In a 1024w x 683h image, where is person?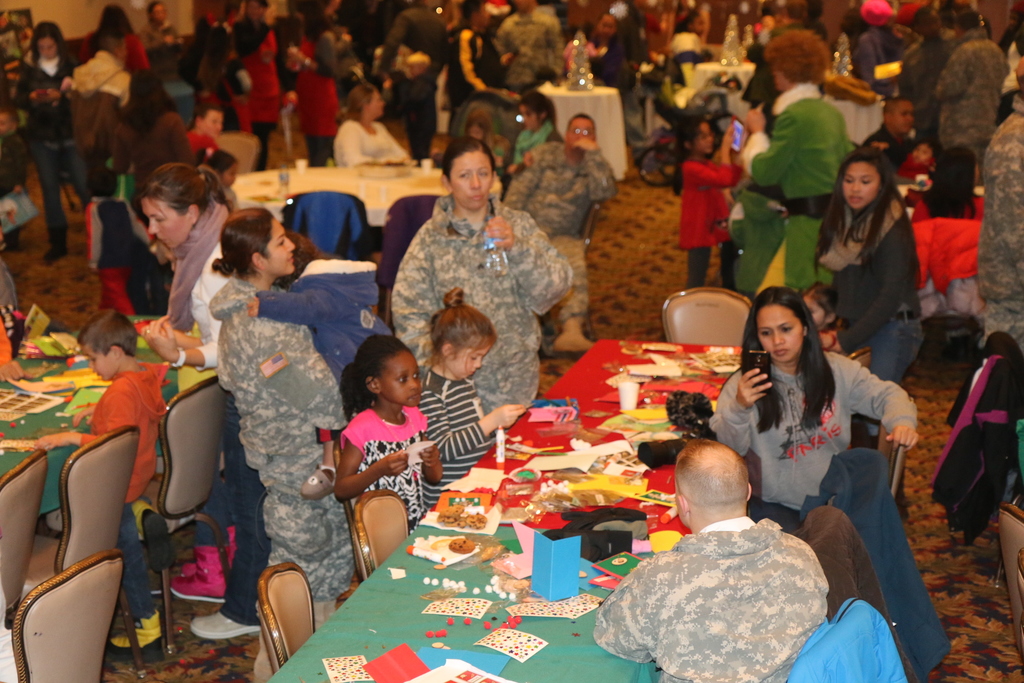
<bbox>390, 136, 570, 434</bbox>.
